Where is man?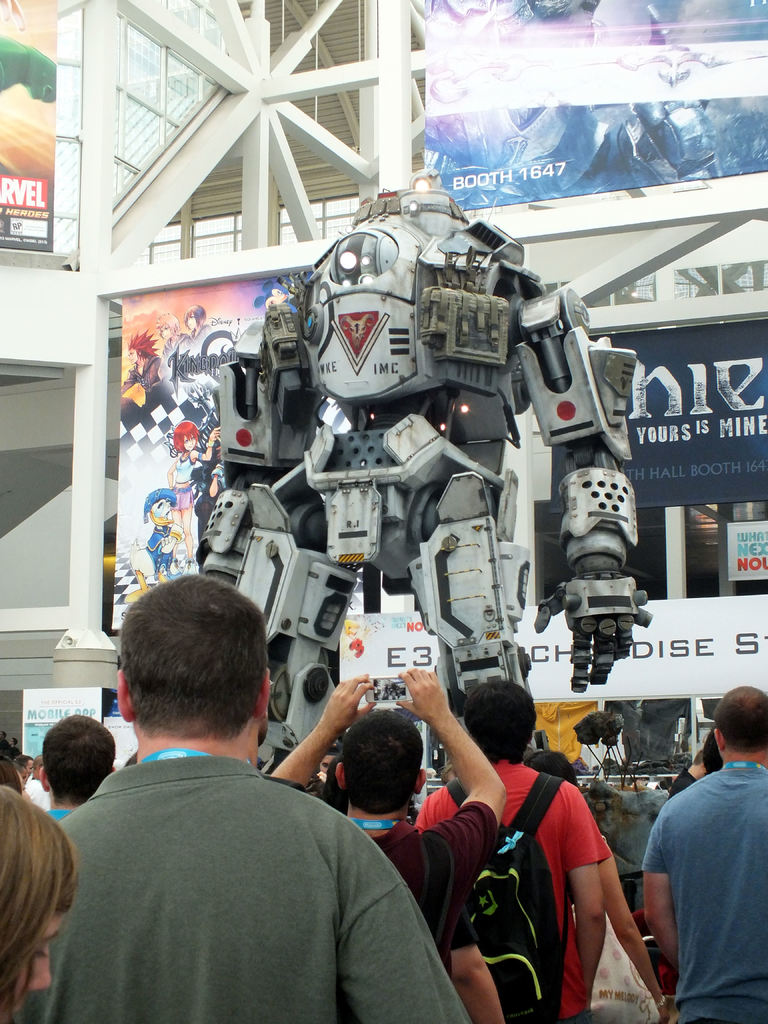
l=262, t=666, r=506, b=968.
